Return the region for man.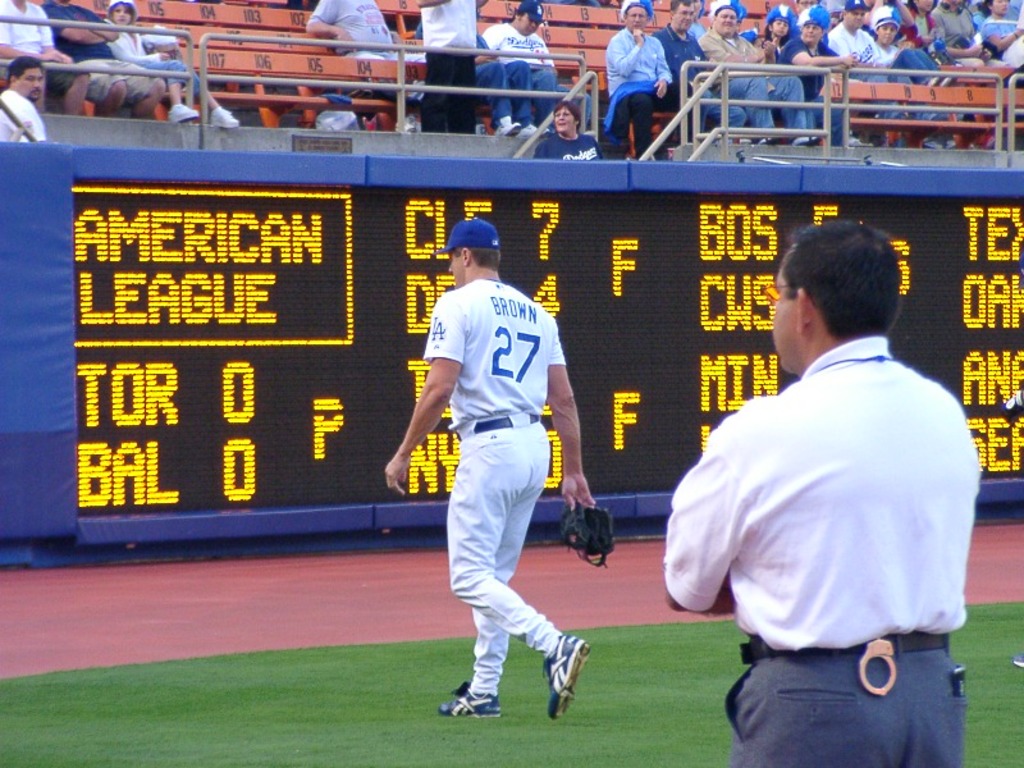
crop(379, 220, 598, 724).
